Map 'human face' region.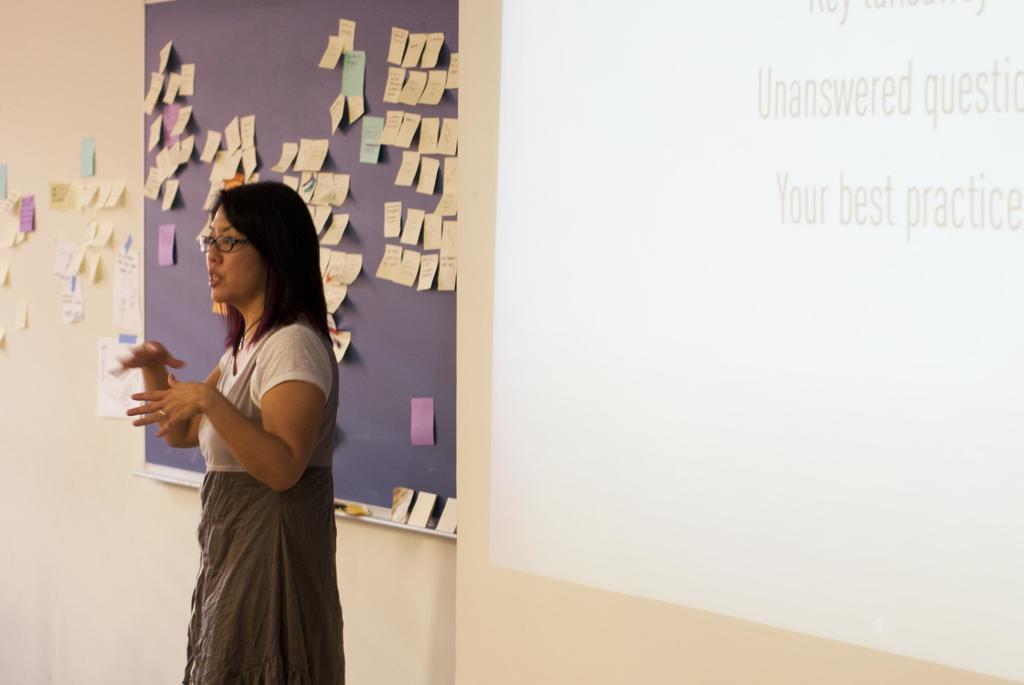
Mapped to Rect(203, 206, 270, 303).
